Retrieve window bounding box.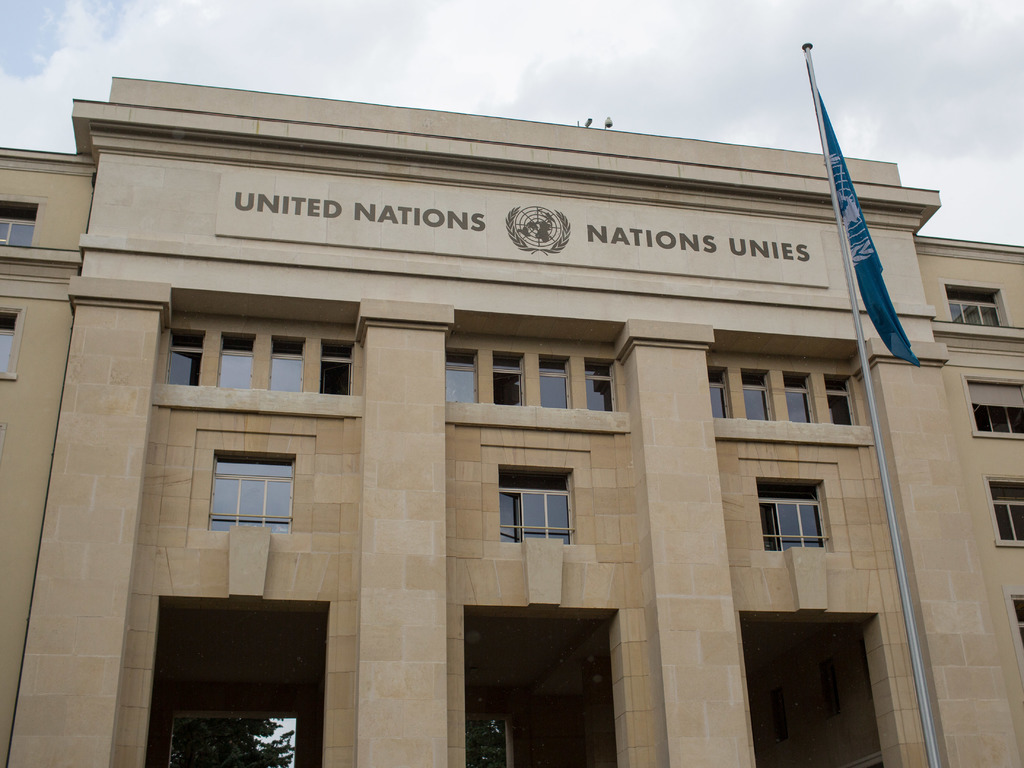
Bounding box: <bbox>1001, 588, 1023, 675</bbox>.
